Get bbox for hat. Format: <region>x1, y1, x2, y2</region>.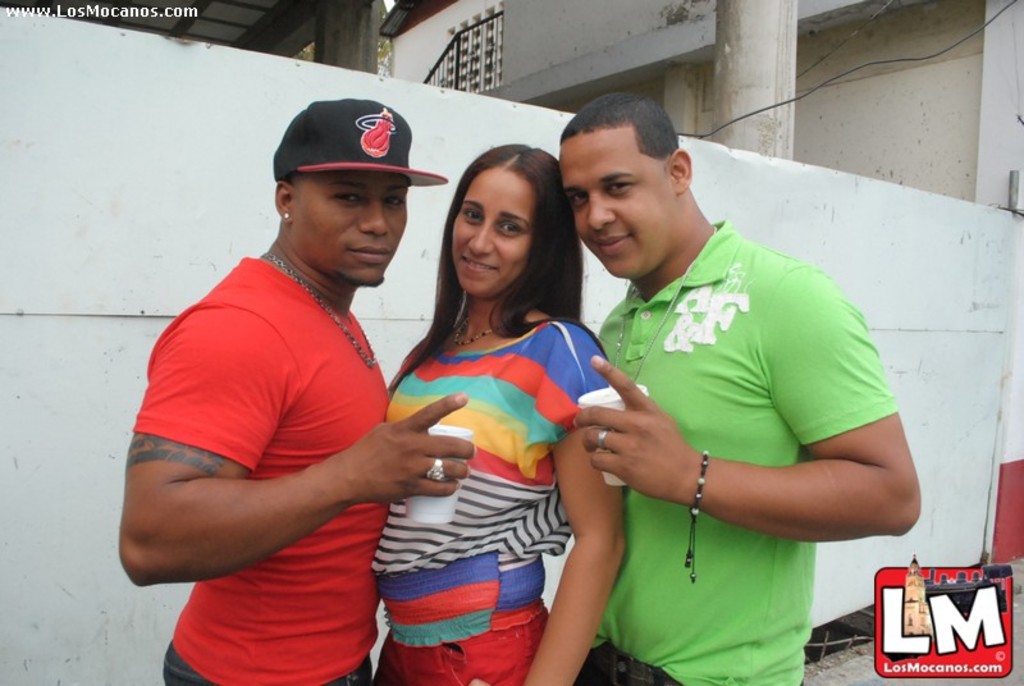
<region>273, 100, 448, 189</region>.
